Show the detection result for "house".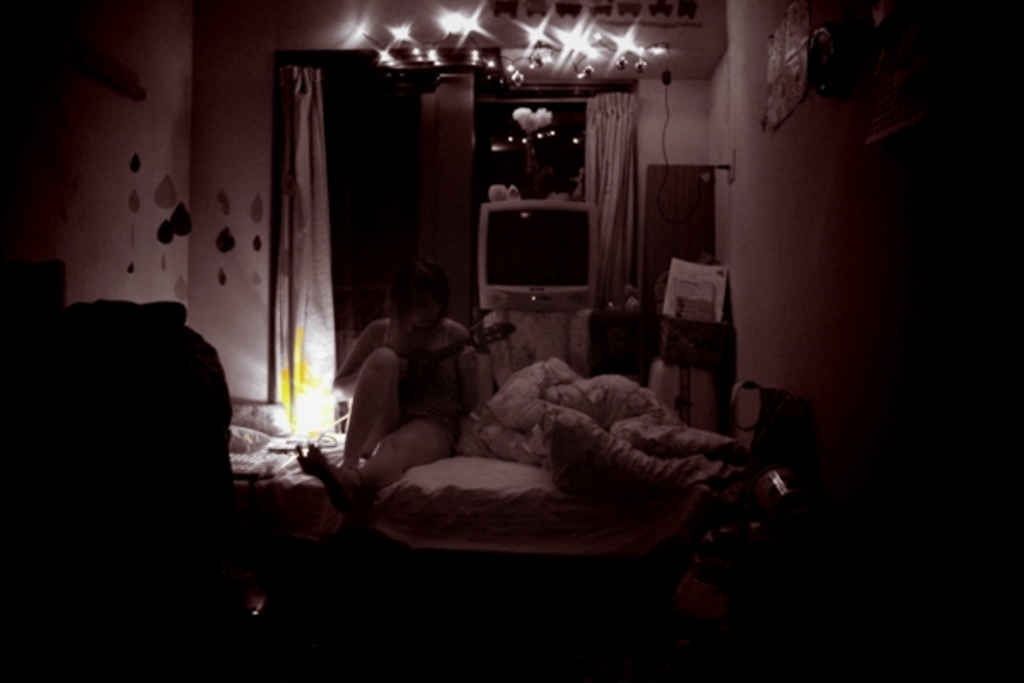
0, 0, 1022, 681.
